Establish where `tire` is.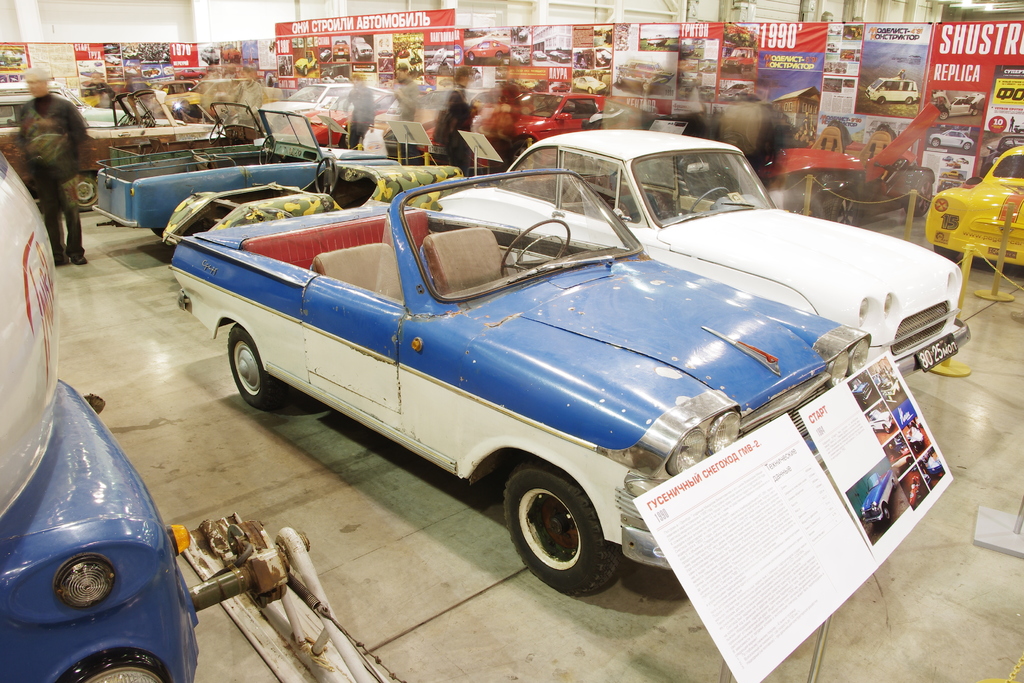
Established at box(497, 49, 500, 58).
